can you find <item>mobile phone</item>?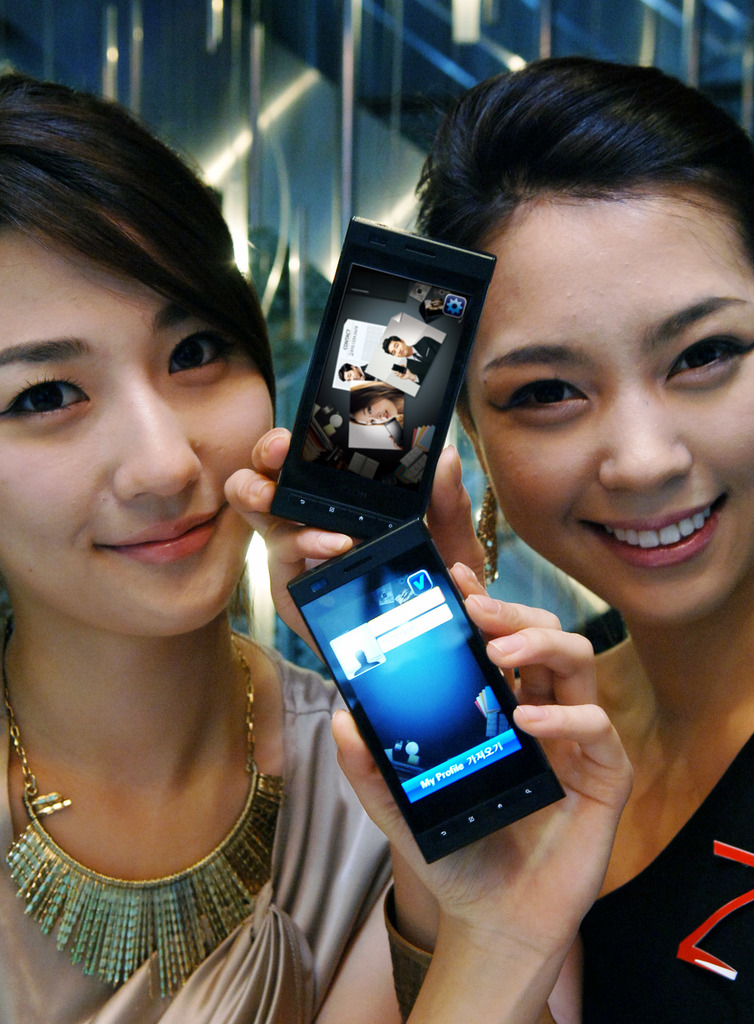
Yes, bounding box: <bbox>268, 216, 499, 543</bbox>.
